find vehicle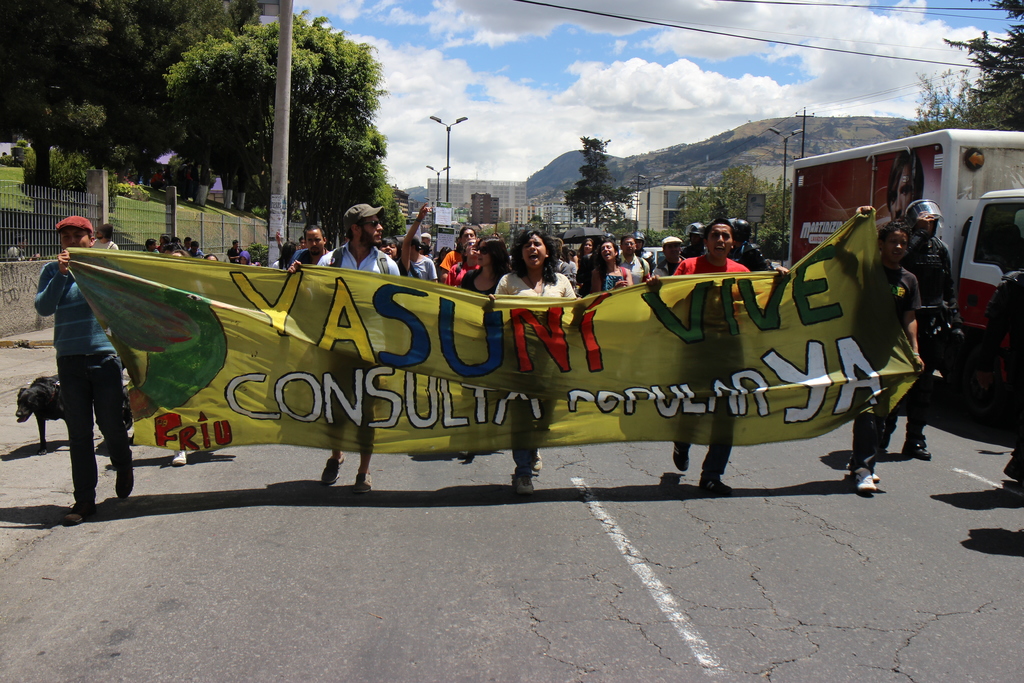
644, 247, 671, 274
